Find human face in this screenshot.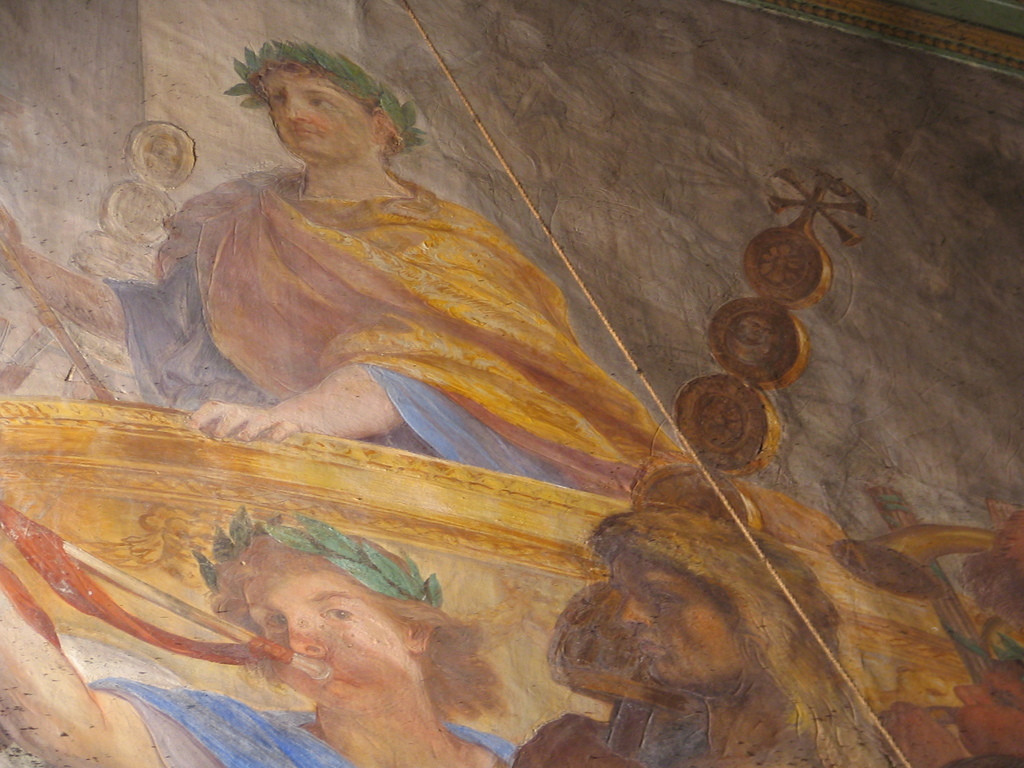
The bounding box for human face is pyautogui.locateOnScreen(242, 577, 403, 701).
